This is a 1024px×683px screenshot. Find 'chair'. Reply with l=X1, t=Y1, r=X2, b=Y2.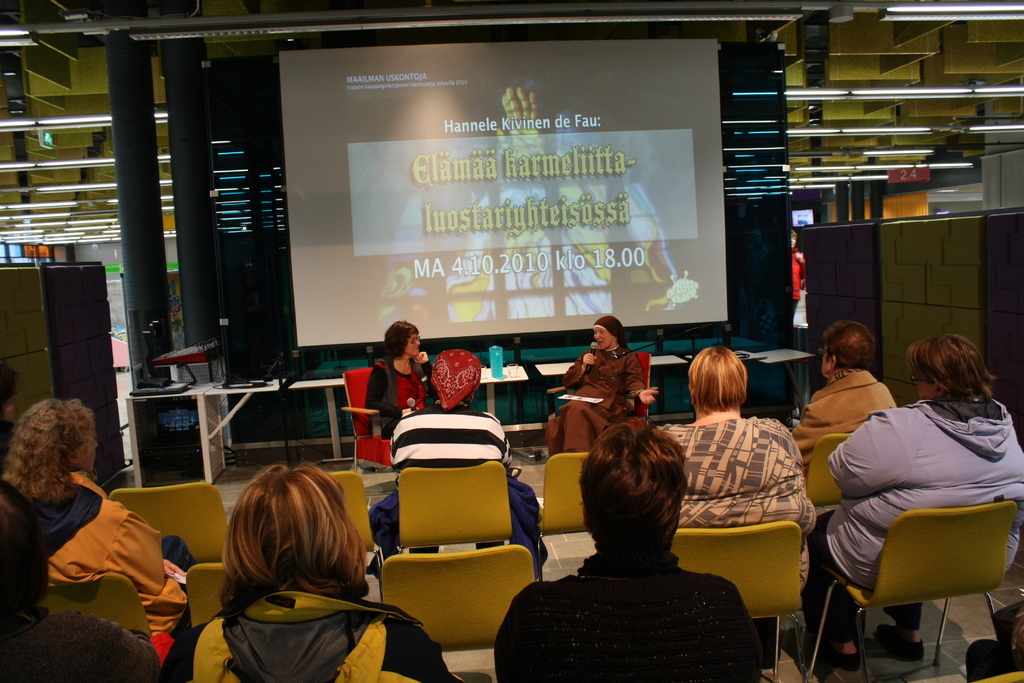
l=378, t=539, r=540, b=682.
